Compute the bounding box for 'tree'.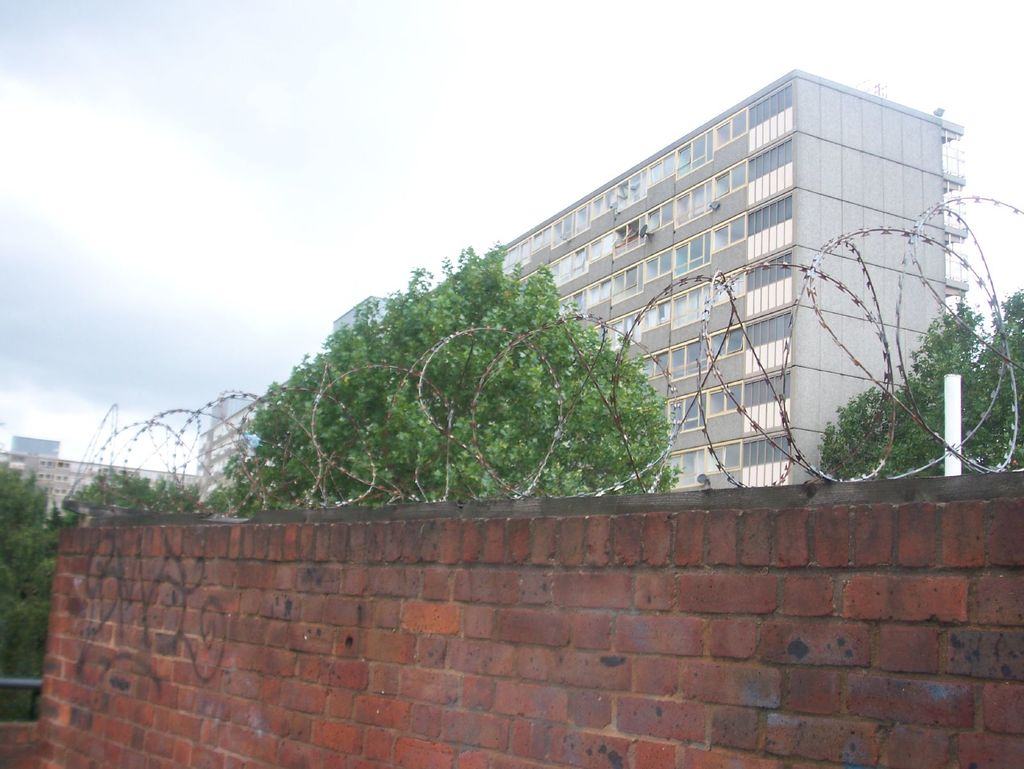
{"x1": 213, "y1": 241, "x2": 691, "y2": 508}.
